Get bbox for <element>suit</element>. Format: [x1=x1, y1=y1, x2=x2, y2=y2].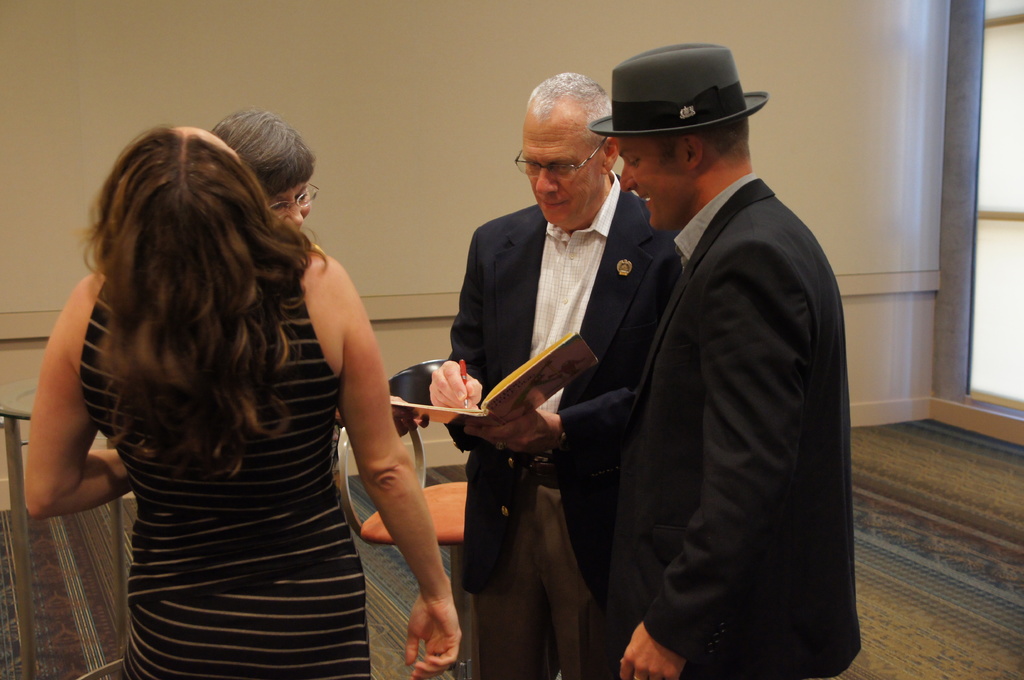
[x1=579, y1=80, x2=870, y2=674].
